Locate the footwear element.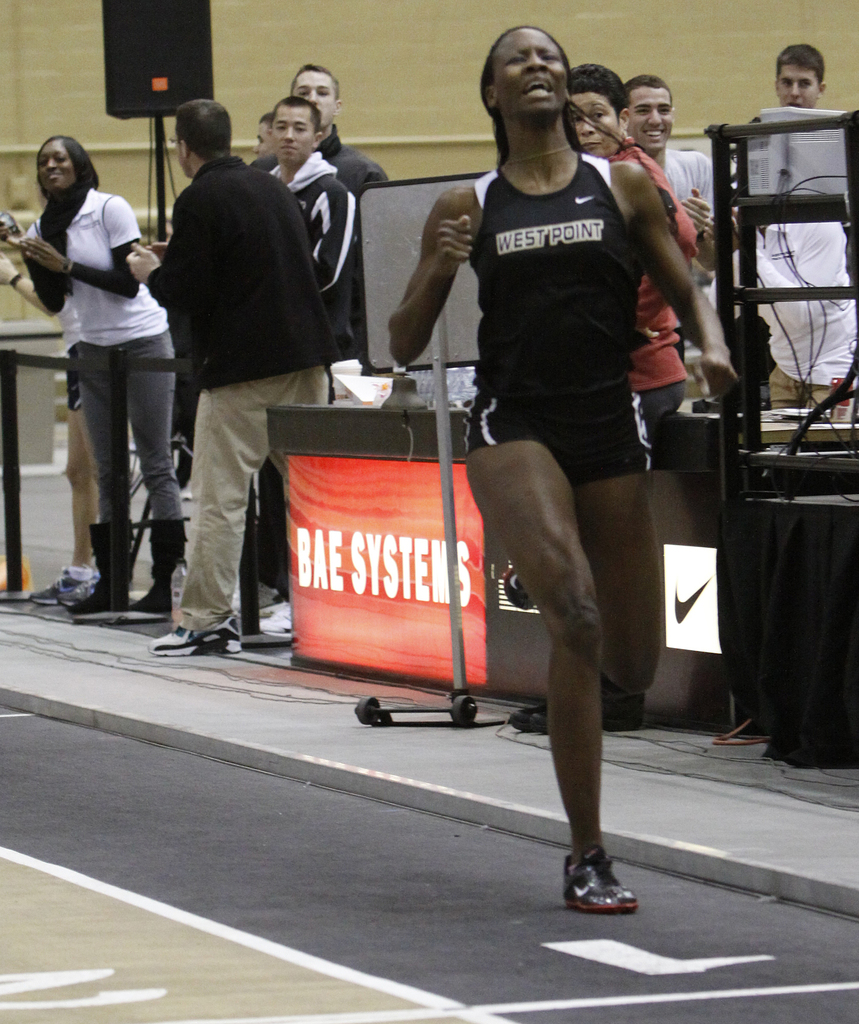
Element bbox: (496,666,614,725).
